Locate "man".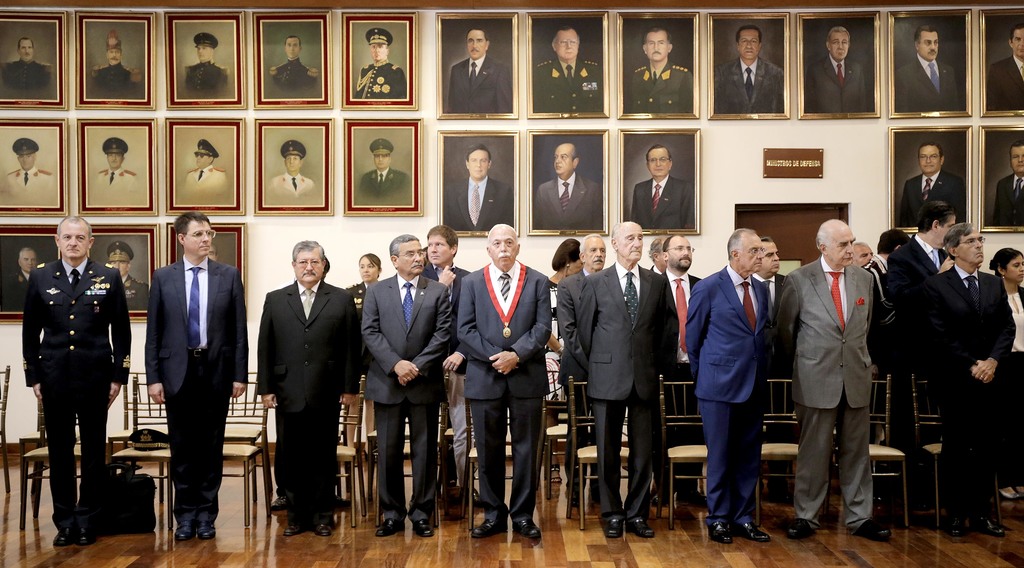
Bounding box: <region>362, 141, 404, 206</region>.
